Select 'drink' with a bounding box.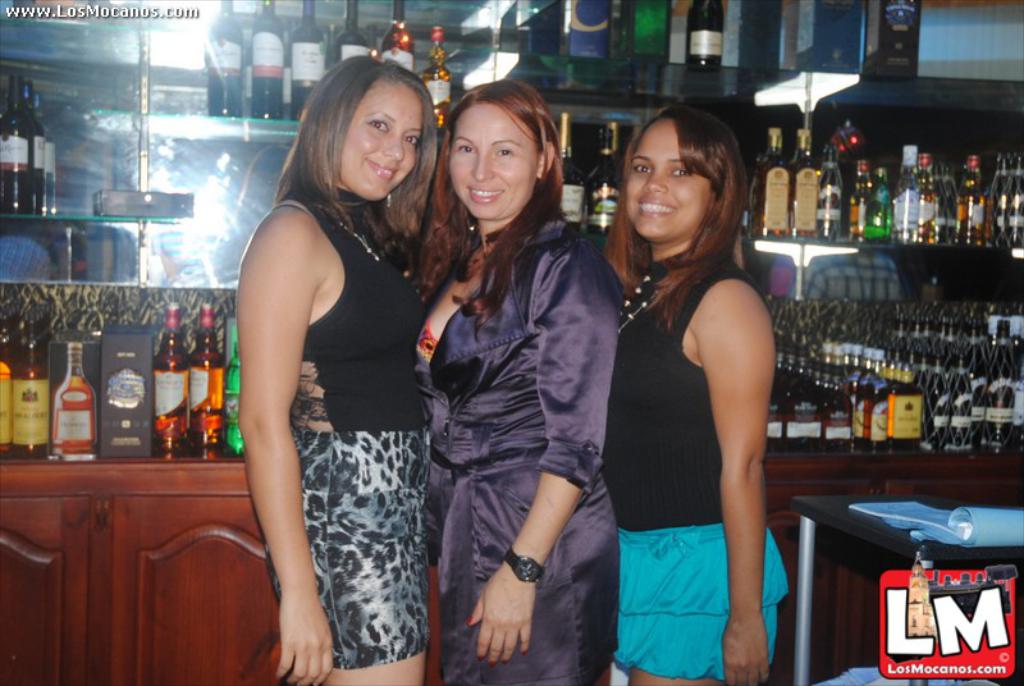
box=[206, 0, 251, 115].
